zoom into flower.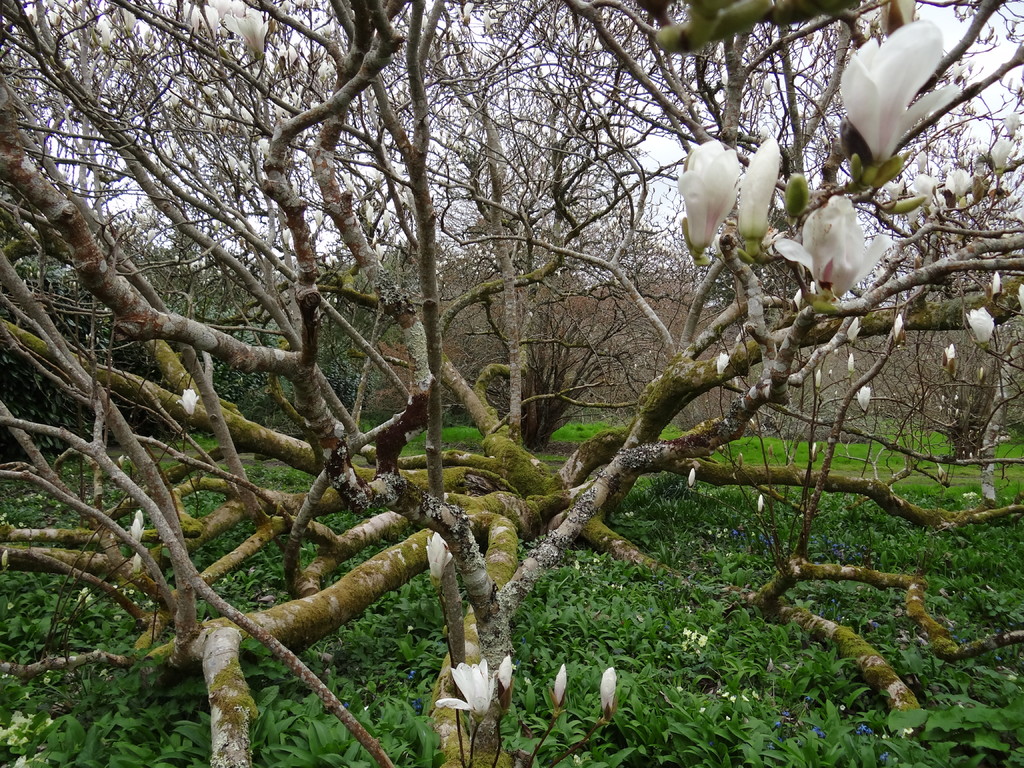
Zoom target: [left=851, top=318, right=866, bottom=342].
